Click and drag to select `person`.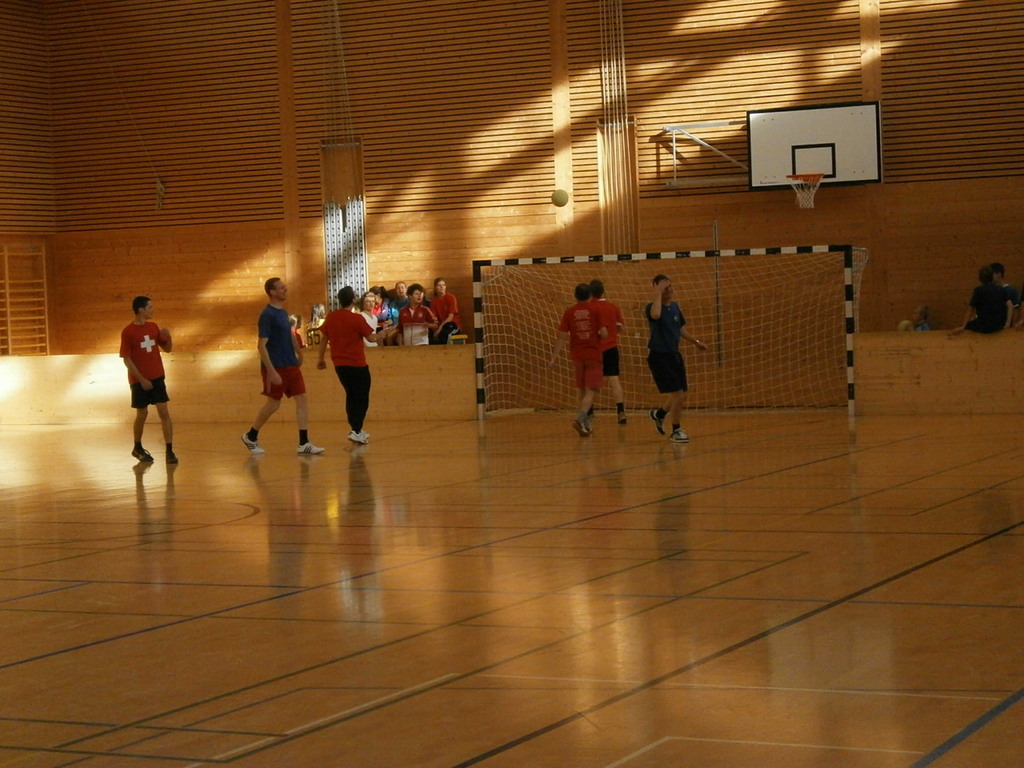
Selection: box(546, 282, 610, 437).
